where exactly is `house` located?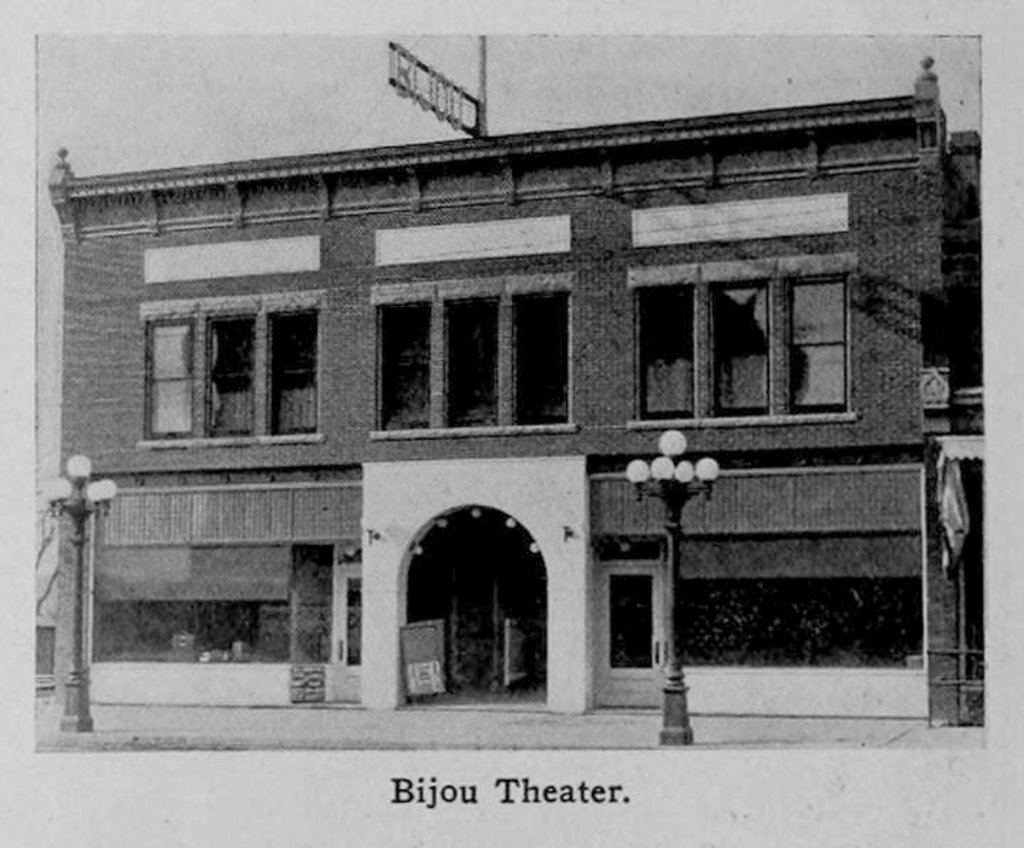
Its bounding box is [left=11, top=30, right=1018, bottom=760].
